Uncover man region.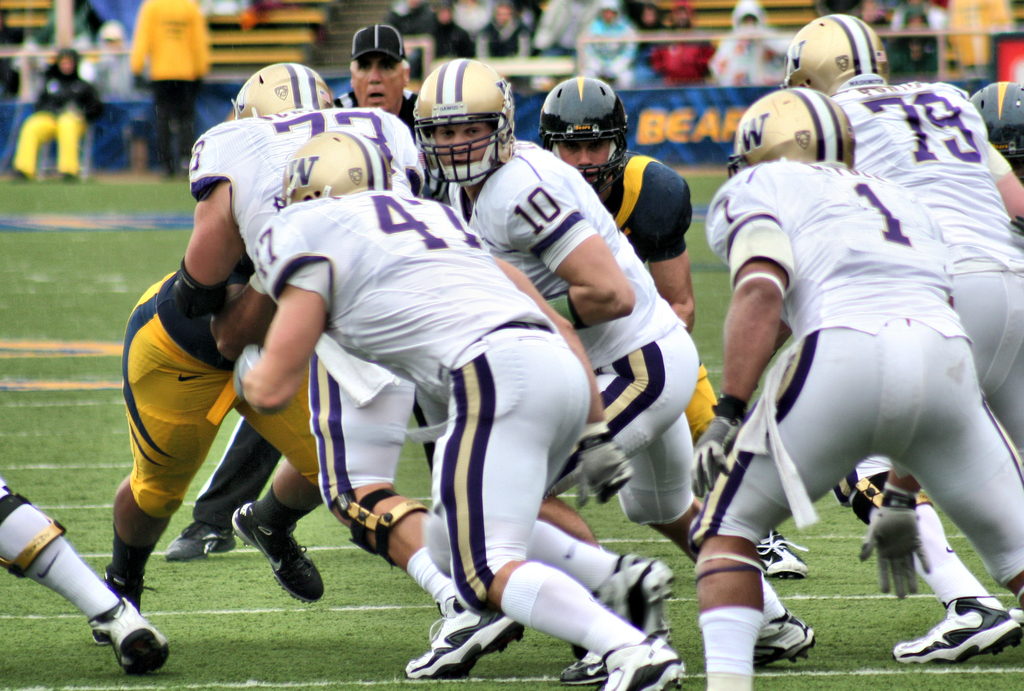
Uncovered: (x1=0, y1=473, x2=170, y2=676).
